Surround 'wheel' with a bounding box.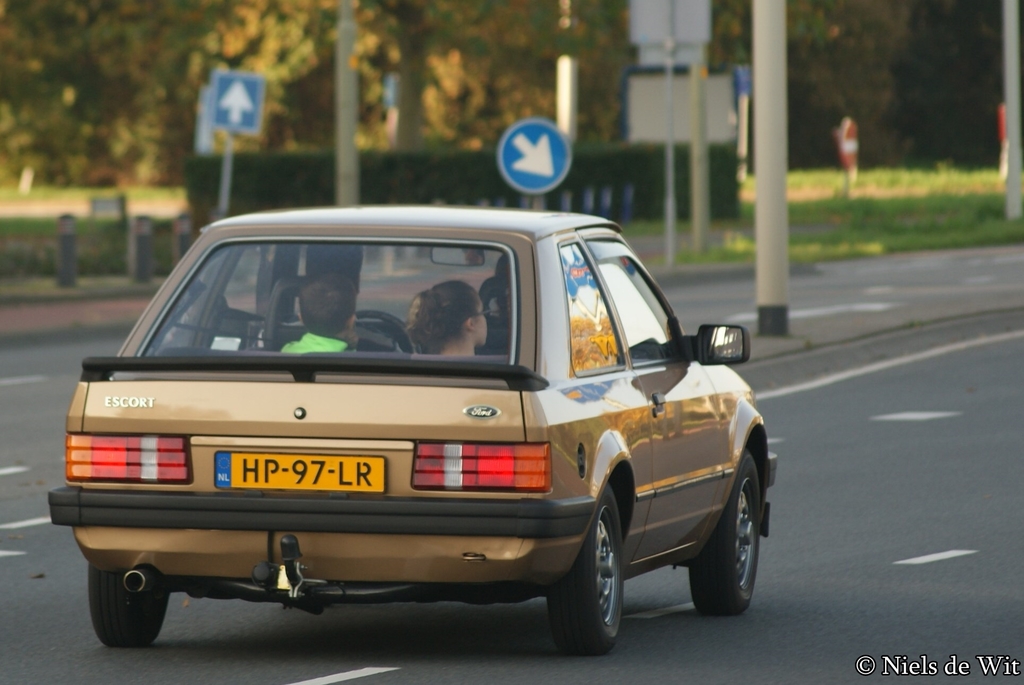
bbox=[547, 484, 627, 661].
